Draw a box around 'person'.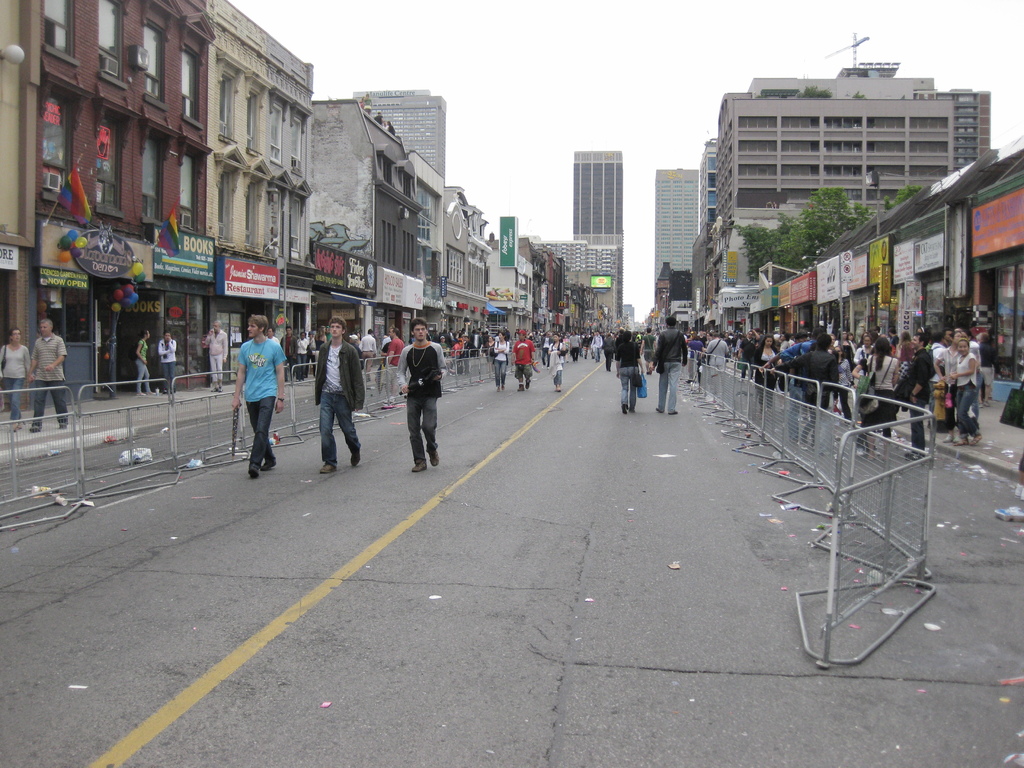
<region>155, 331, 179, 395</region>.
